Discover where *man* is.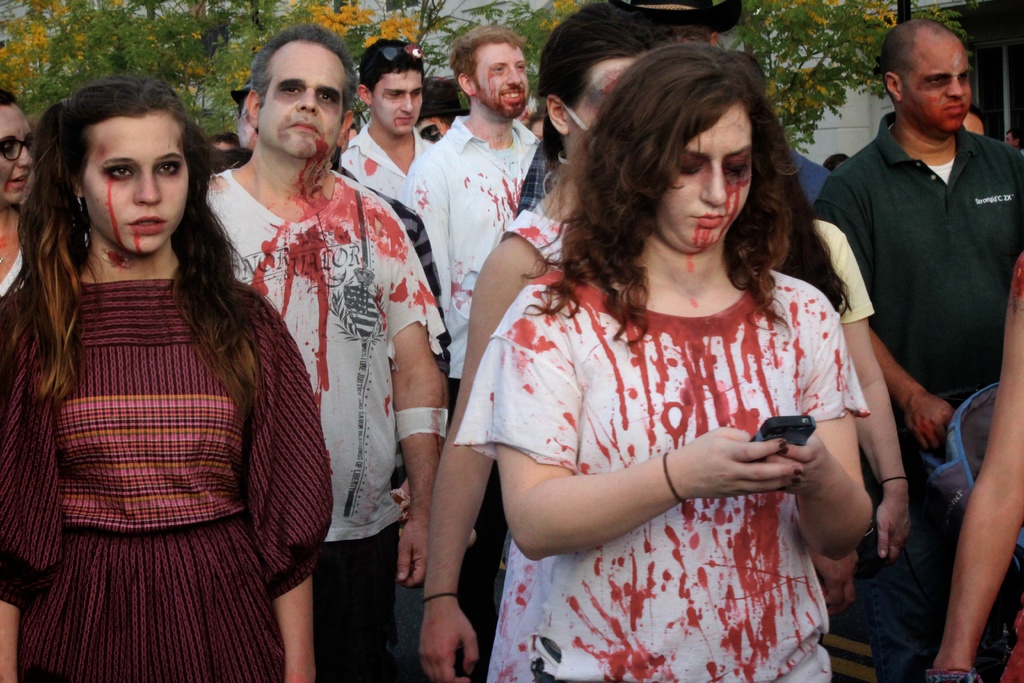
Discovered at select_region(1005, 129, 1023, 155).
